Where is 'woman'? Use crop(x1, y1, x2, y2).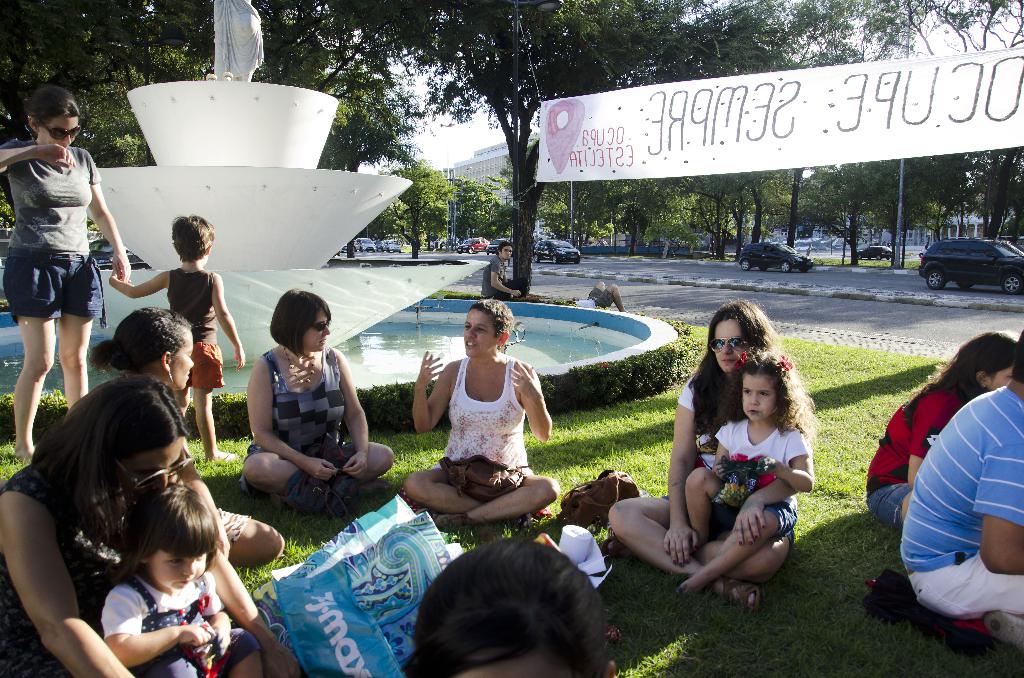
crop(403, 298, 560, 531).
